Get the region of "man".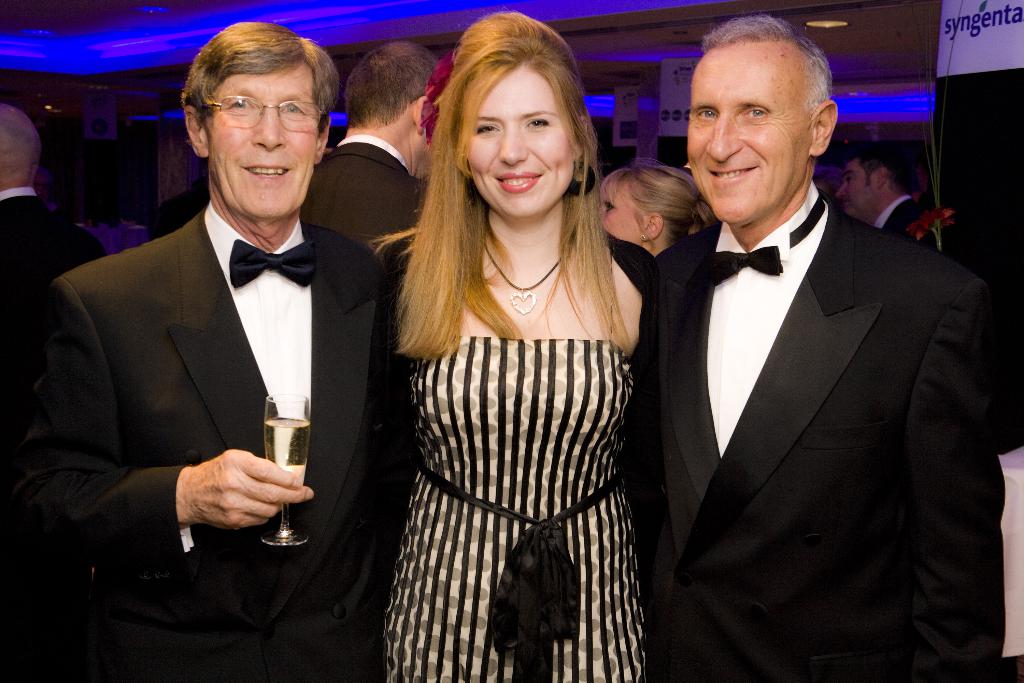
box(652, 29, 1003, 682).
